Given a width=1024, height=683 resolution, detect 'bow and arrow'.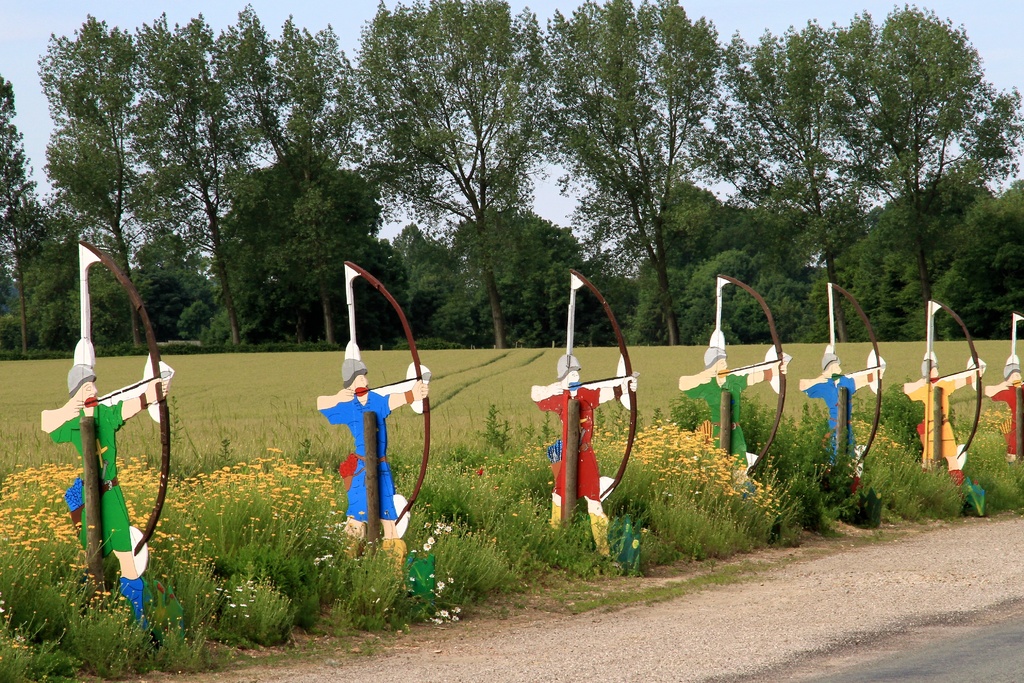
Rect(714, 277, 790, 477).
